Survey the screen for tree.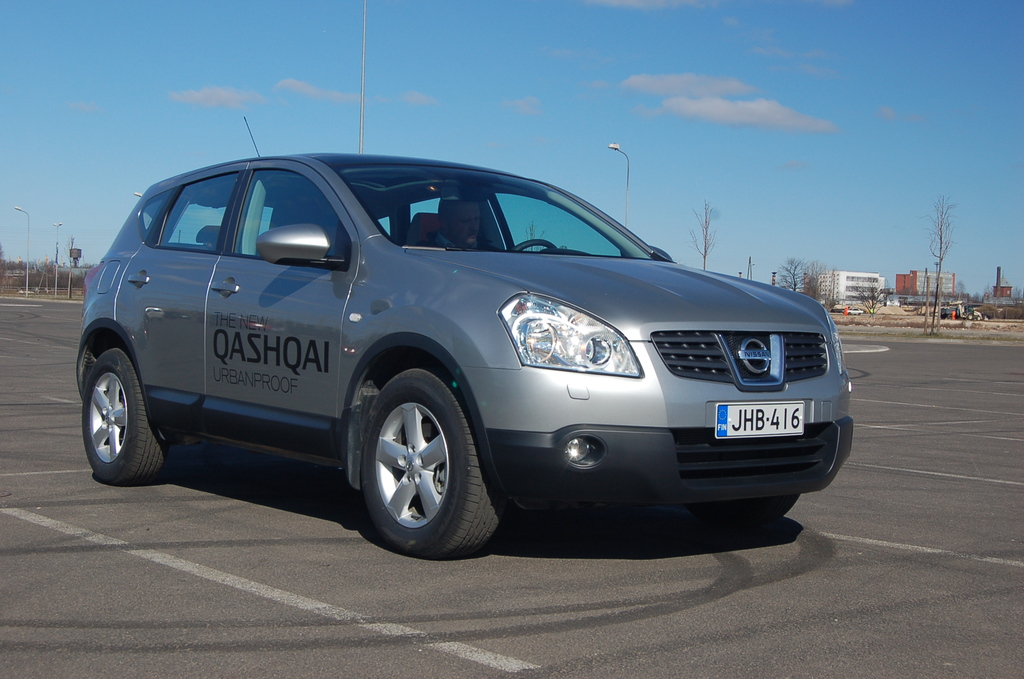
Survey found: [x1=806, y1=255, x2=840, y2=316].
